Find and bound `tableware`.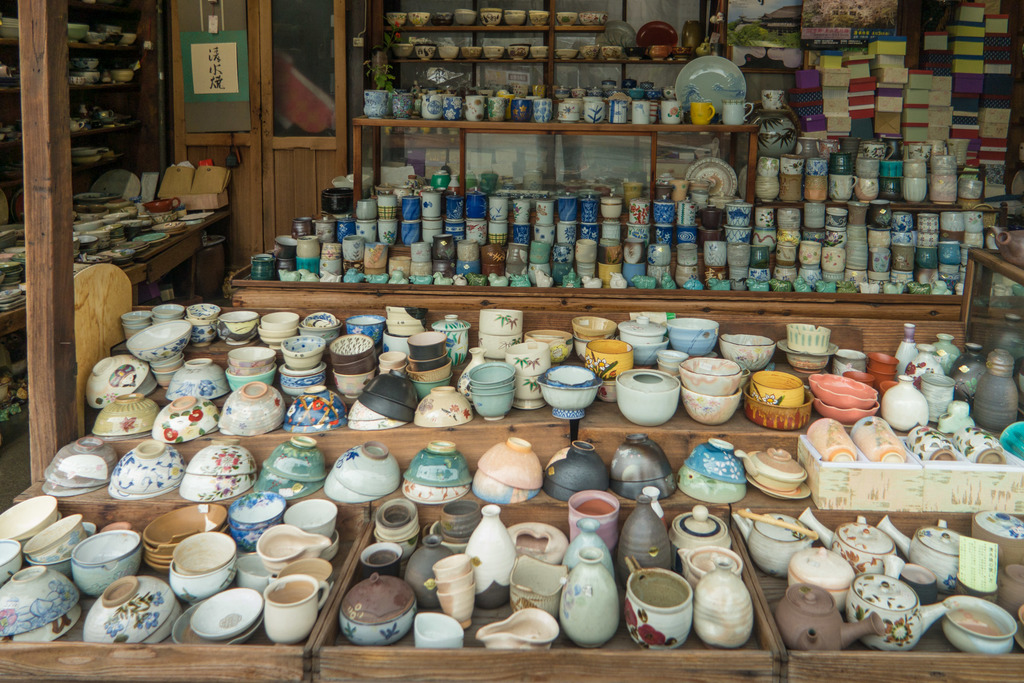
Bound: l=868, t=249, r=890, b=272.
